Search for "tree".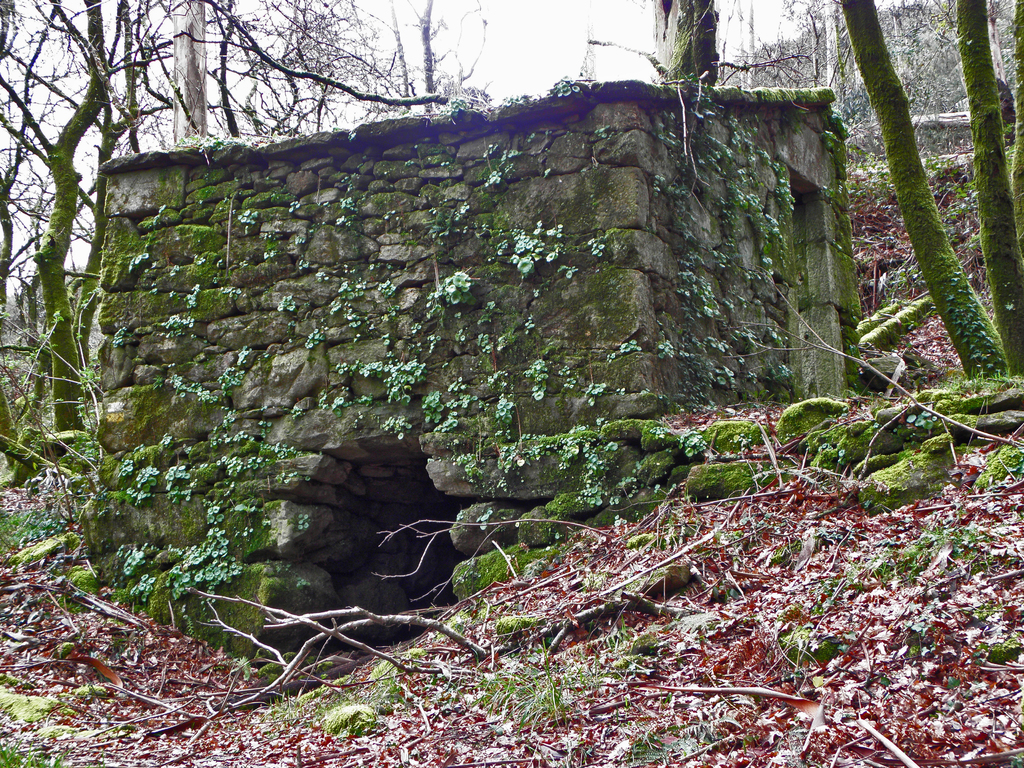
Found at left=810, top=0, right=1005, bottom=460.
